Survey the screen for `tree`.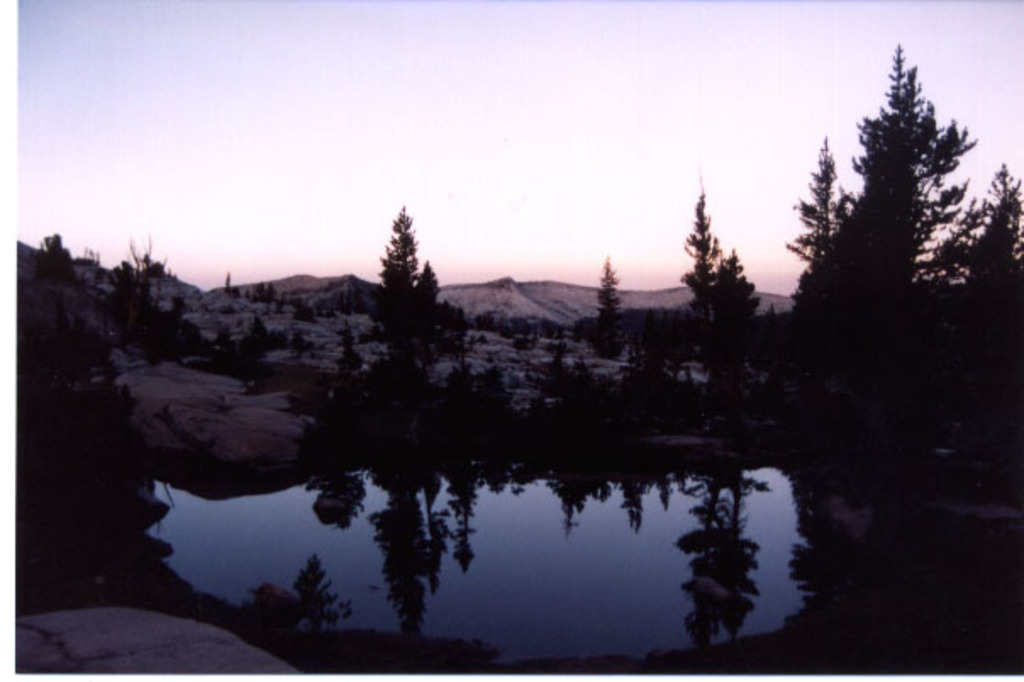
Survey found: select_region(407, 260, 439, 356).
